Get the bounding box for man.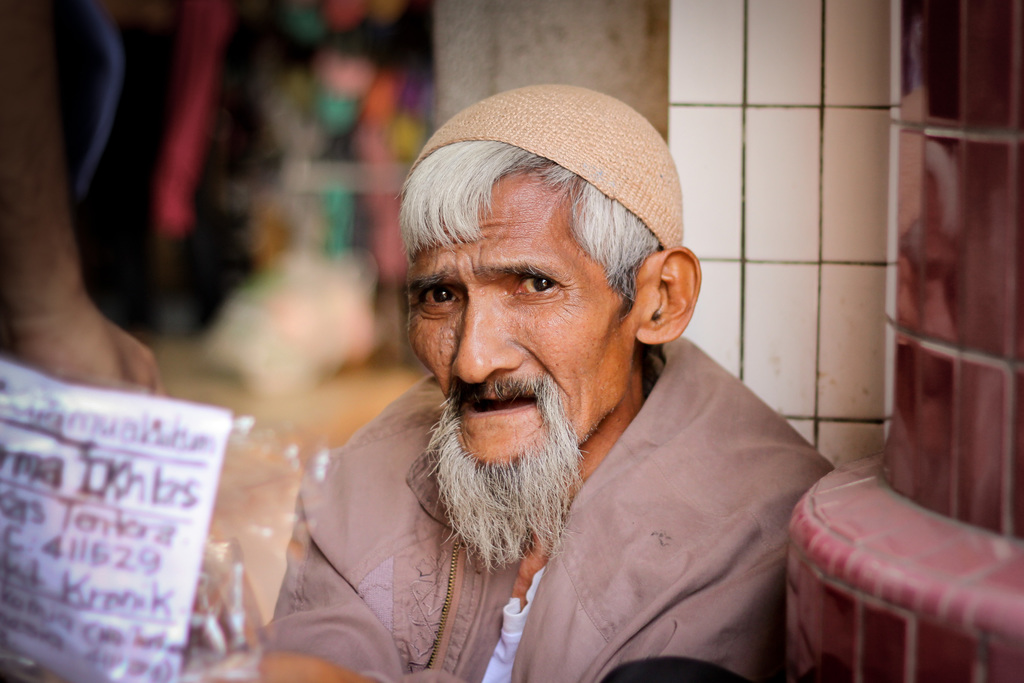
{"x1": 0, "y1": 0, "x2": 170, "y2": 387}.
